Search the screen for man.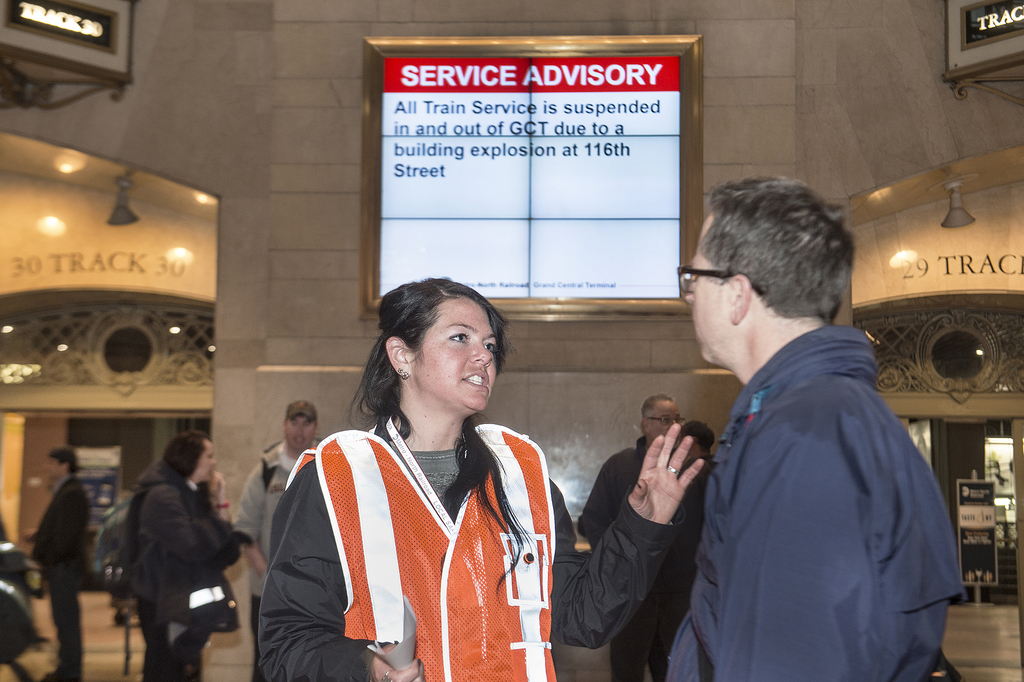
Found at <box>670,422,715,505</box>.
